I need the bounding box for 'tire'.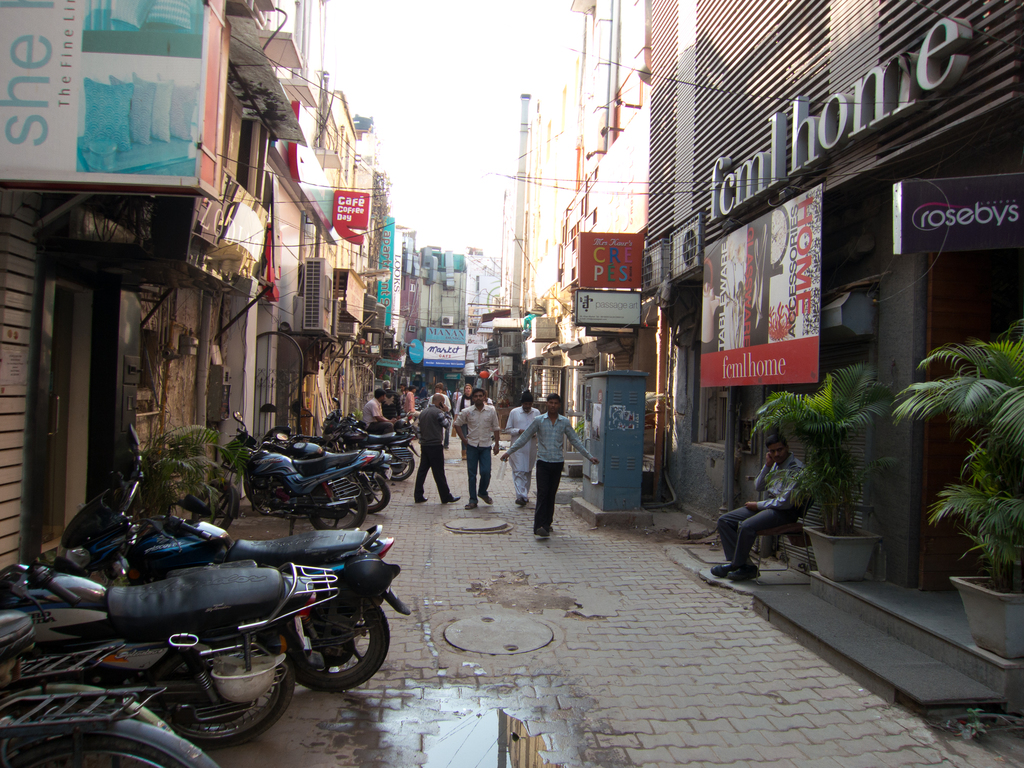
Here it is: <box>301,474,368,527</box>.
